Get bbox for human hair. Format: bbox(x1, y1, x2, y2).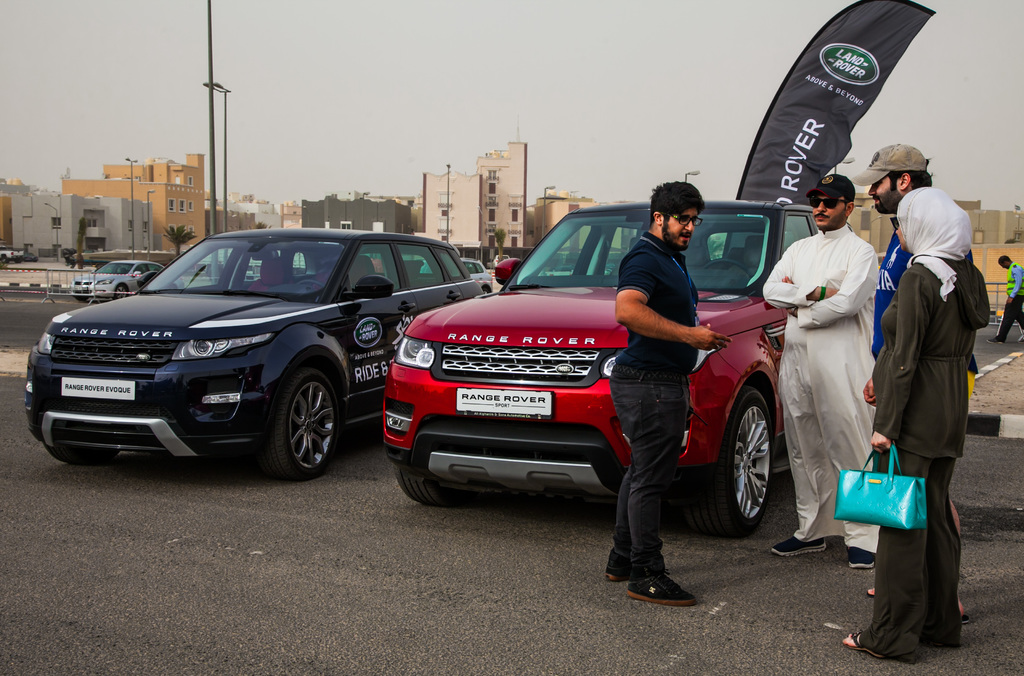
bbox(842, 197, 855, 213).
